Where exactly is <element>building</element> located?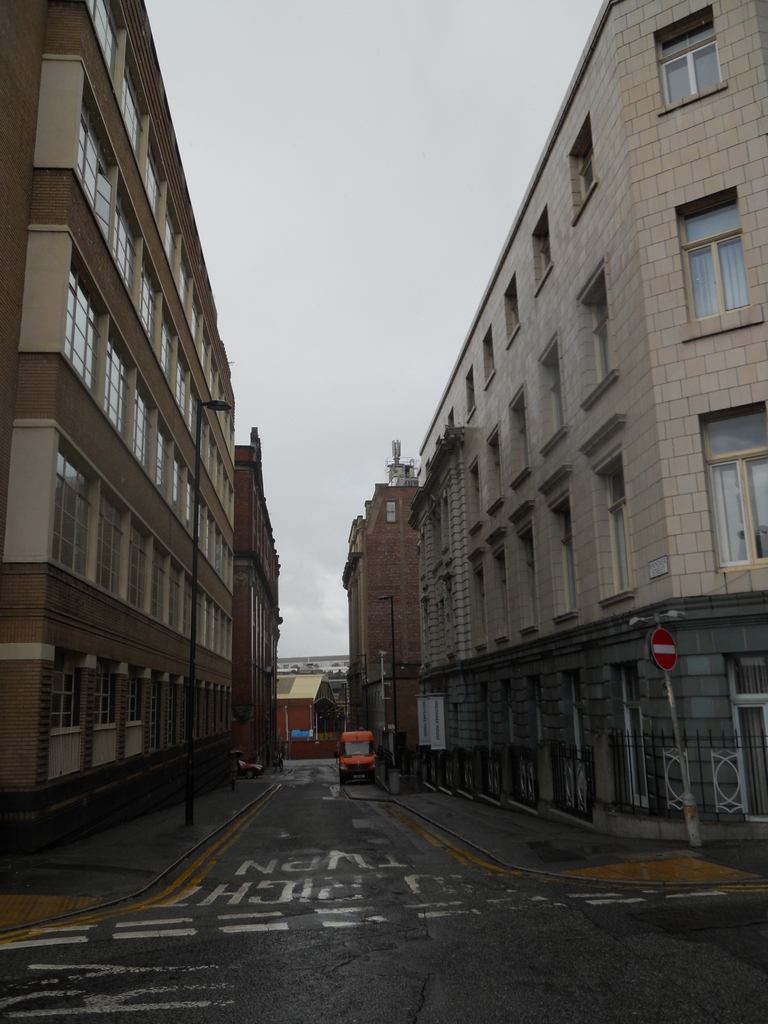
Its bounding box is x1=284 y1=671 x2=349 y2=765.
